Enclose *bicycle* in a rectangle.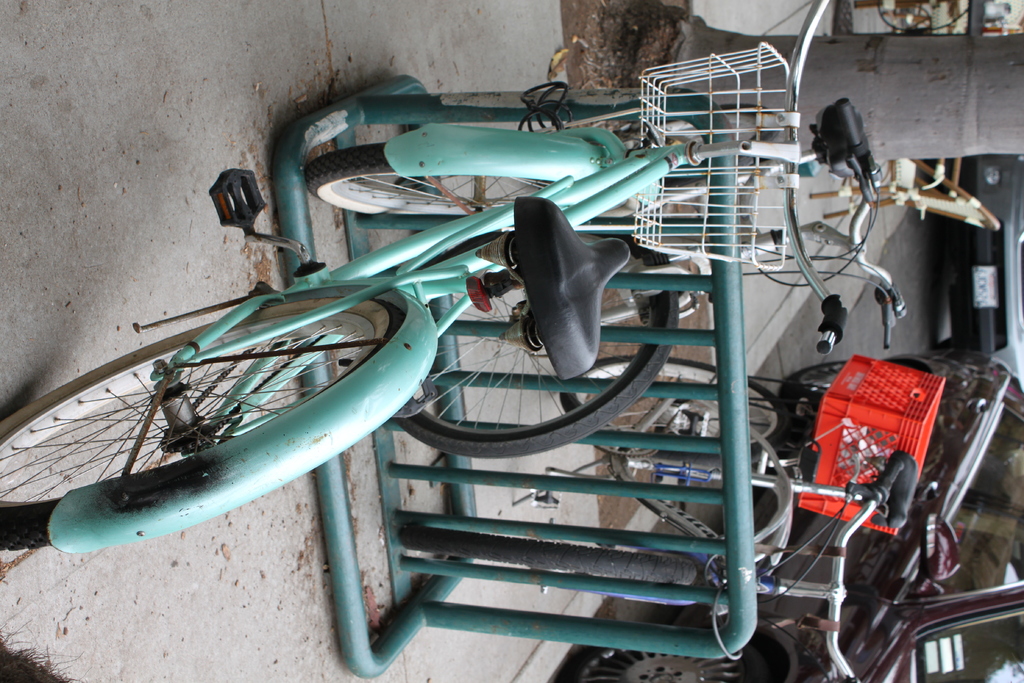
crop(391, 85, 908, 461).
